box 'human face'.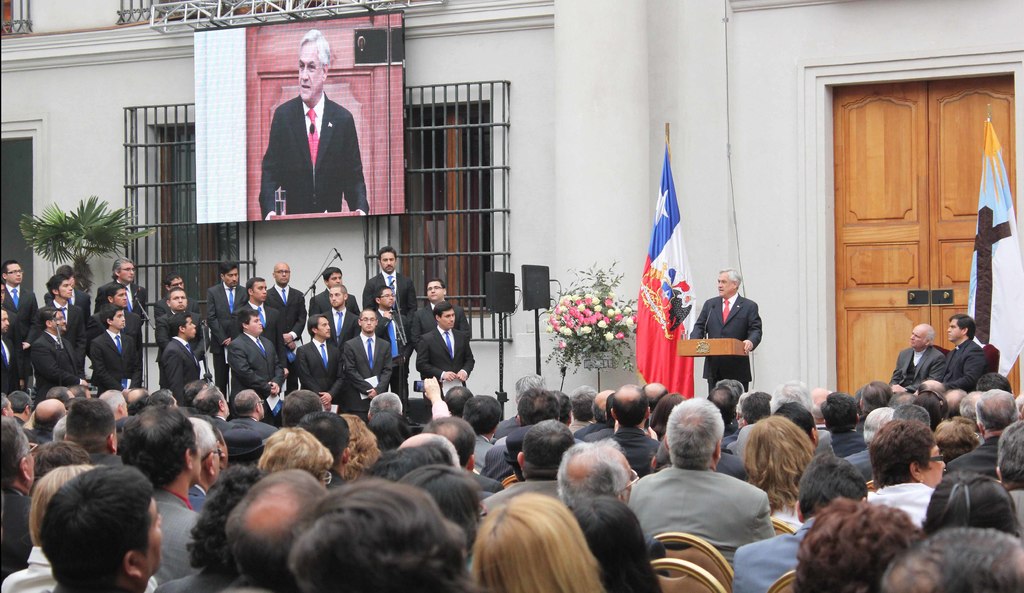
441 308 457 327.
